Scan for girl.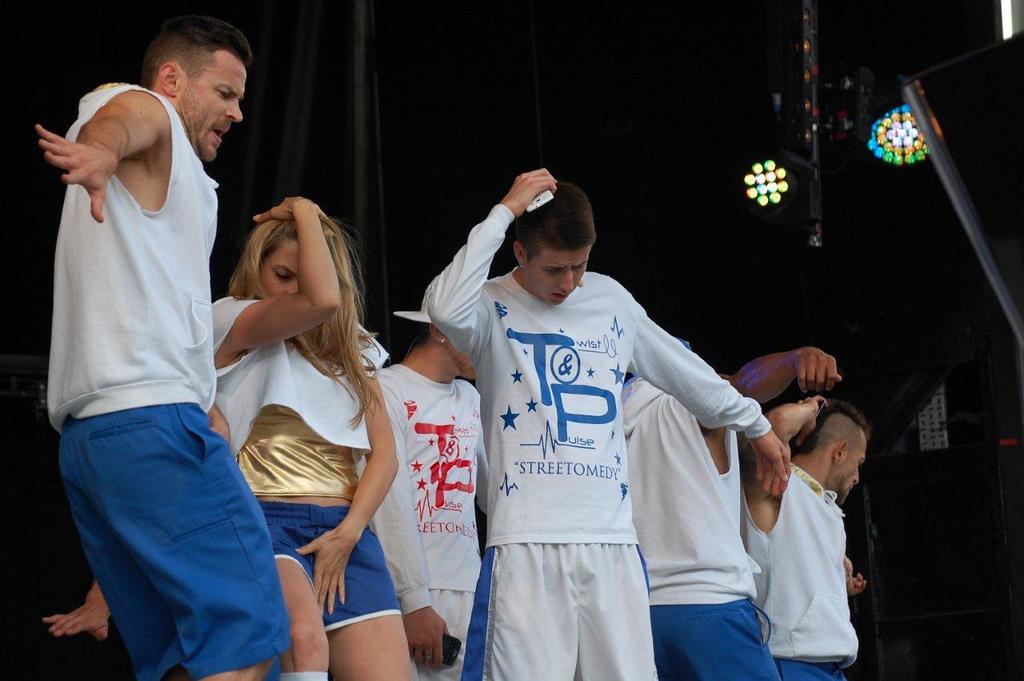
Scan result: pyautogui.locateOnScreen(202, 190, 414, 680).
